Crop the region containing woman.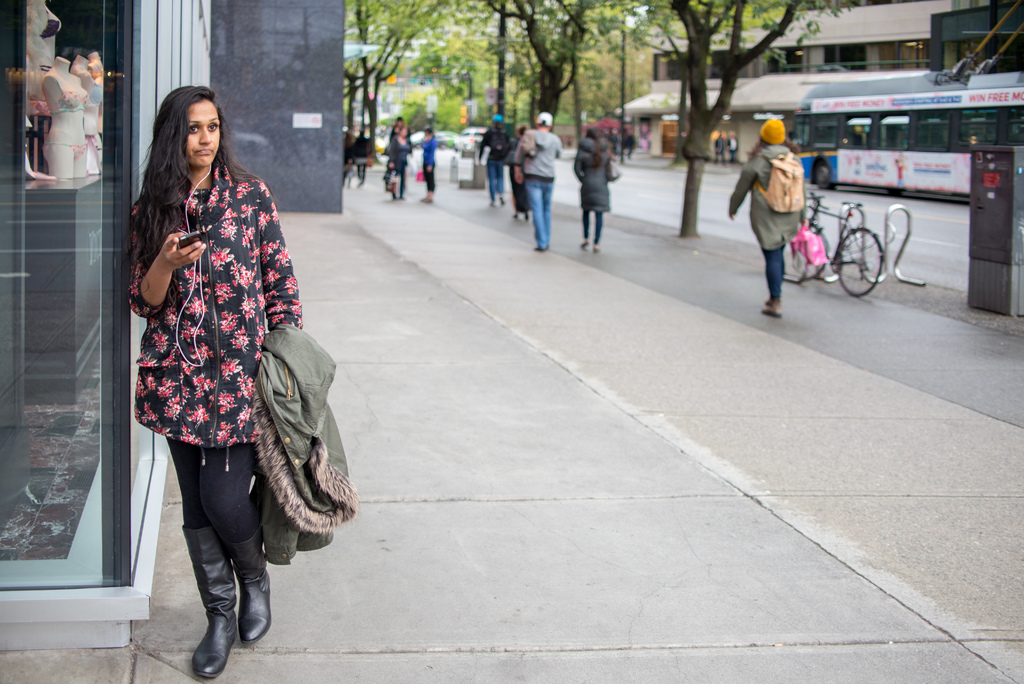
Crop region: 99, 76, 322, 632.
